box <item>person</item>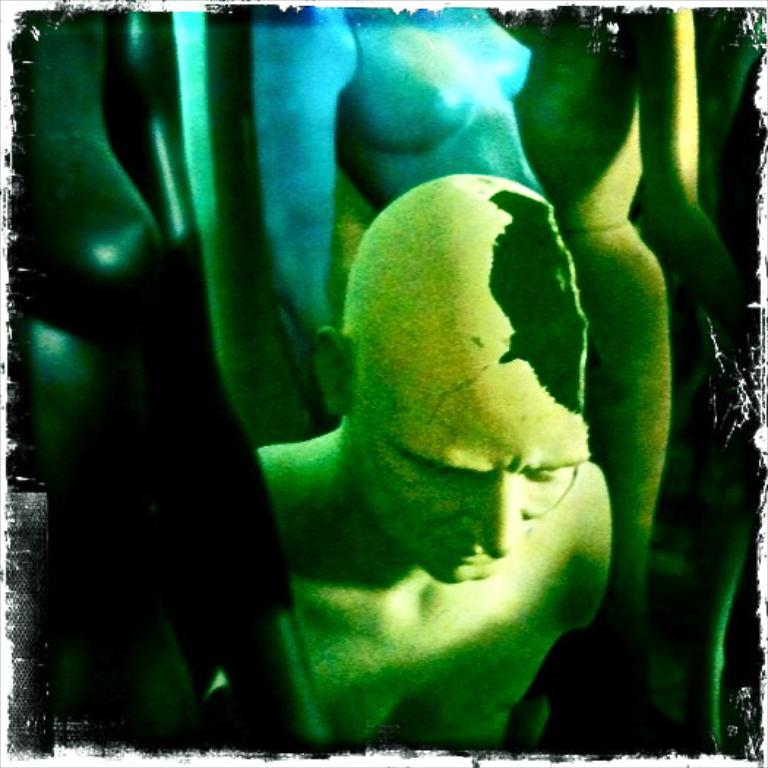
pyautogui.locateOnScreen(513, 0, 749, 753)
